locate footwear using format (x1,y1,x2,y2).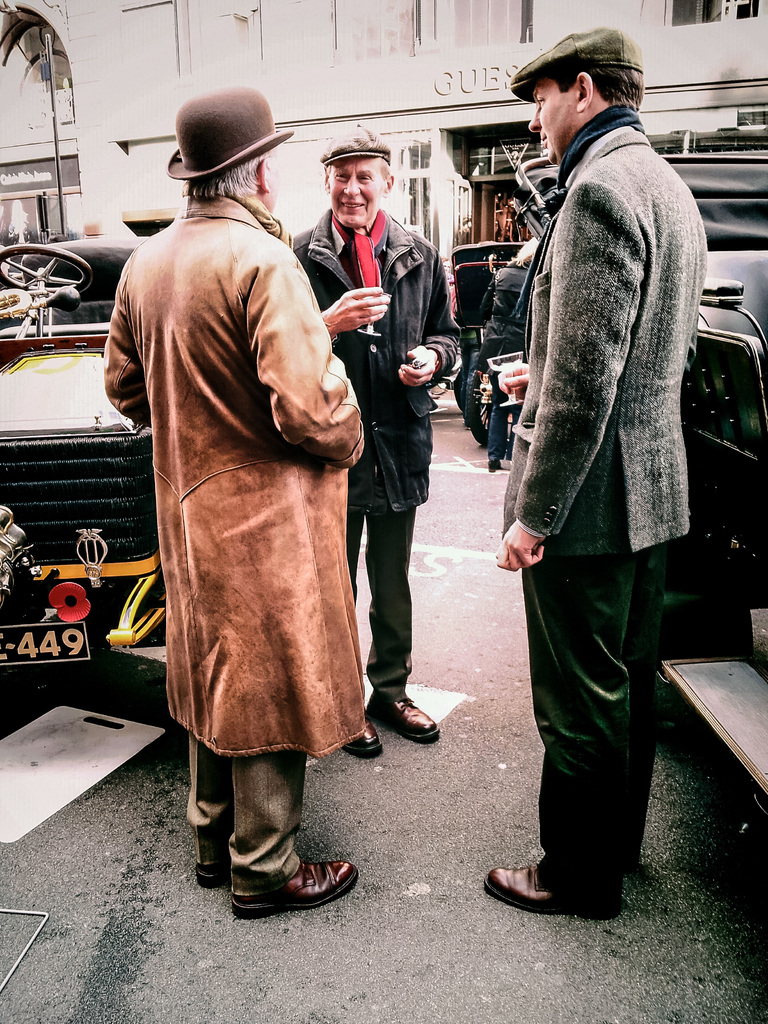
(363,692,436,740).
